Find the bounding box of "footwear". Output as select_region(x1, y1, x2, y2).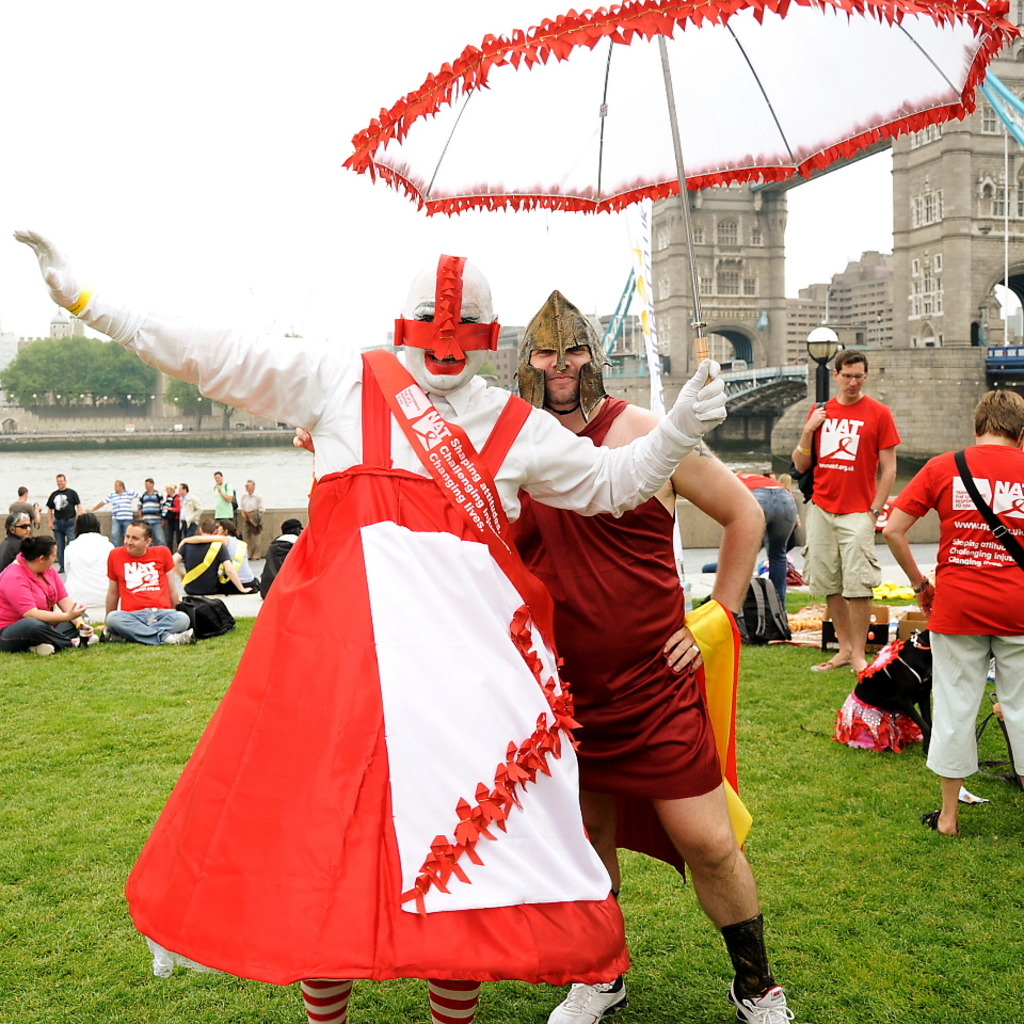
select_region(725, 976, 802, 1023).
